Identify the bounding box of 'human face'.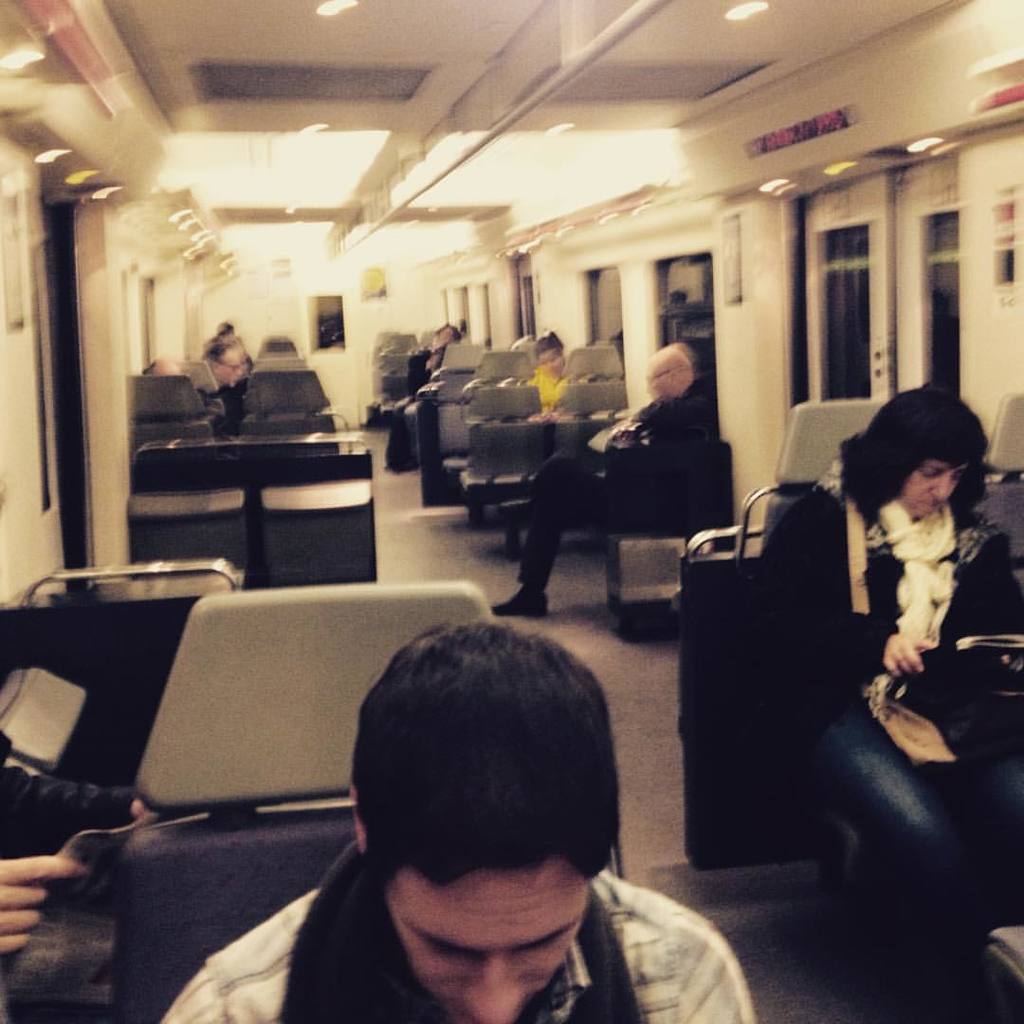
217:349:246:388.
